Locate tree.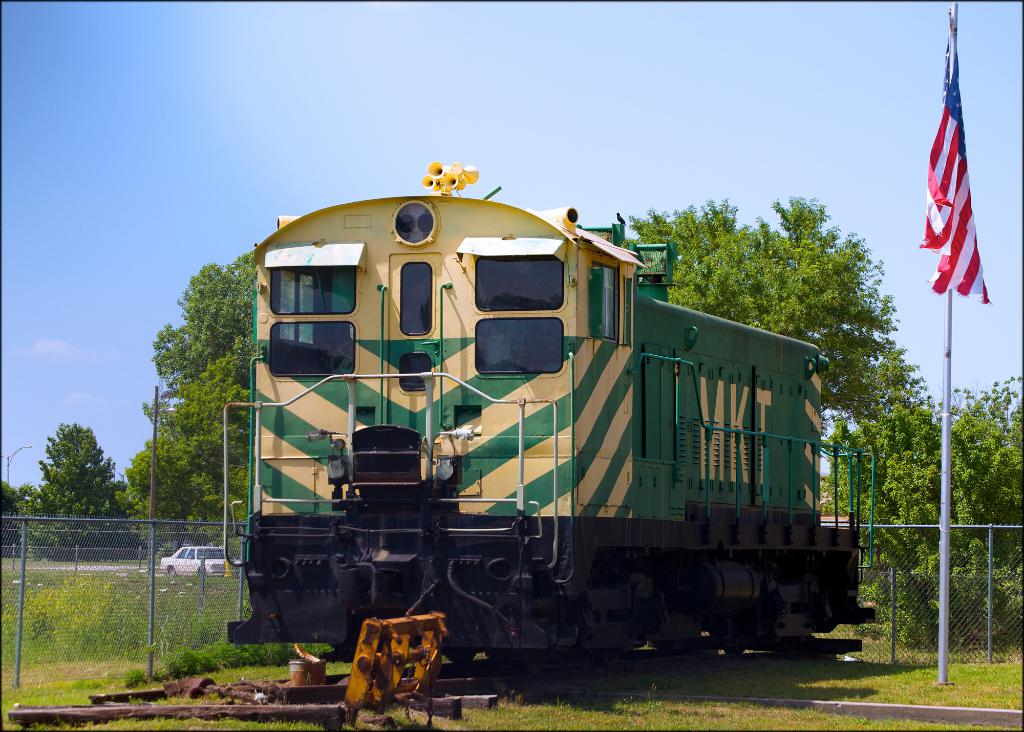
Bounding box: (left=122, top=245, right=264, bottom=559).
